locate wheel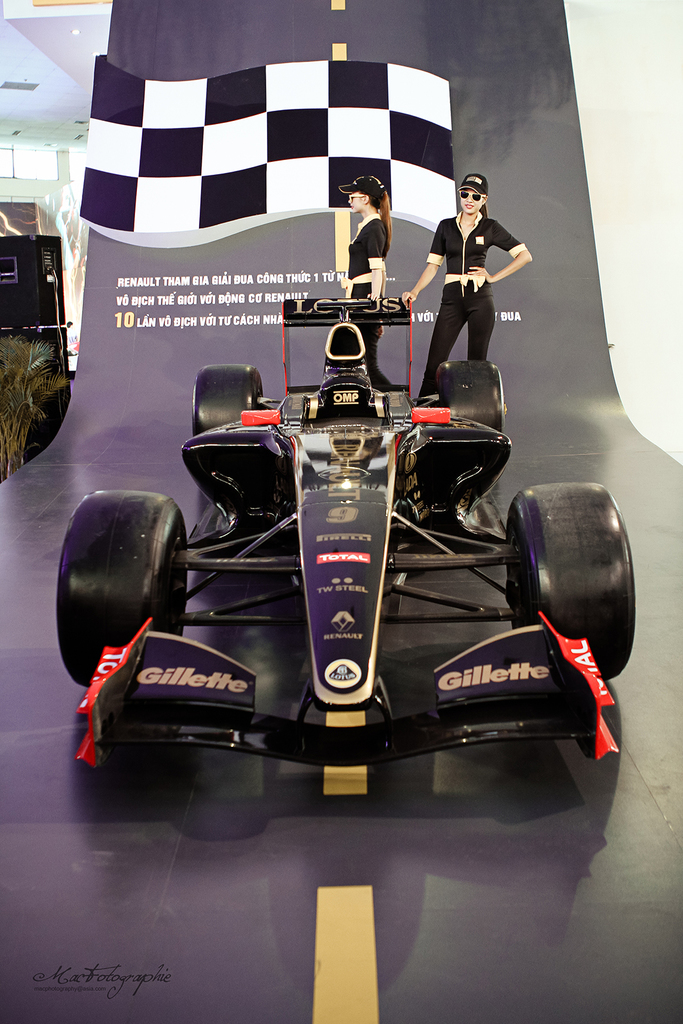
189/366/264/436
